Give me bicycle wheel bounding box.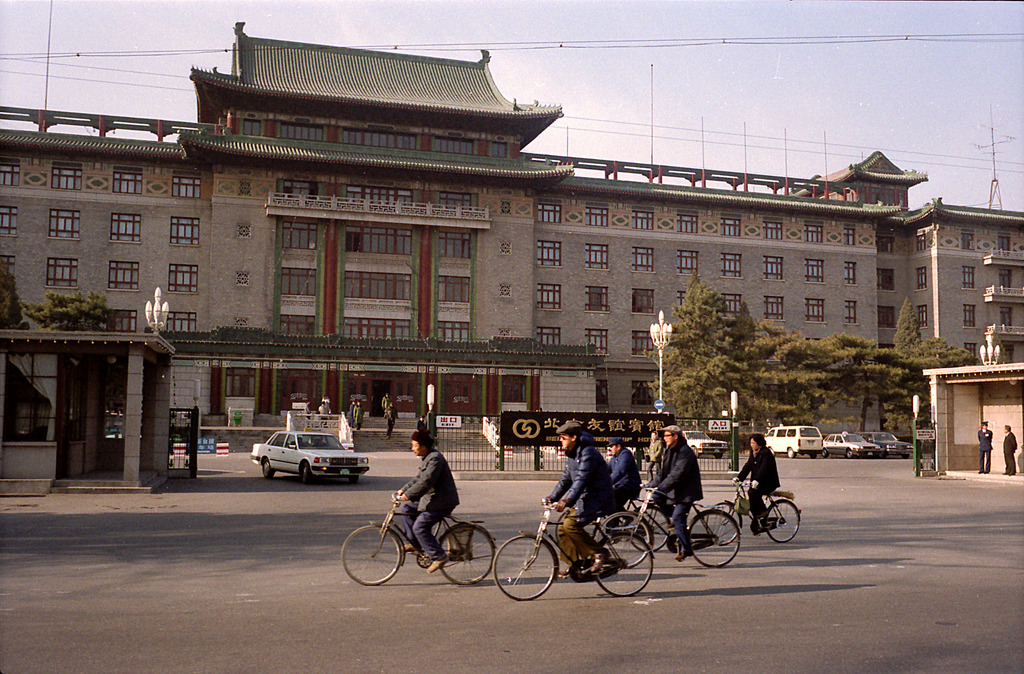
<bbox>439, 520, 492, 588</bbox>.
